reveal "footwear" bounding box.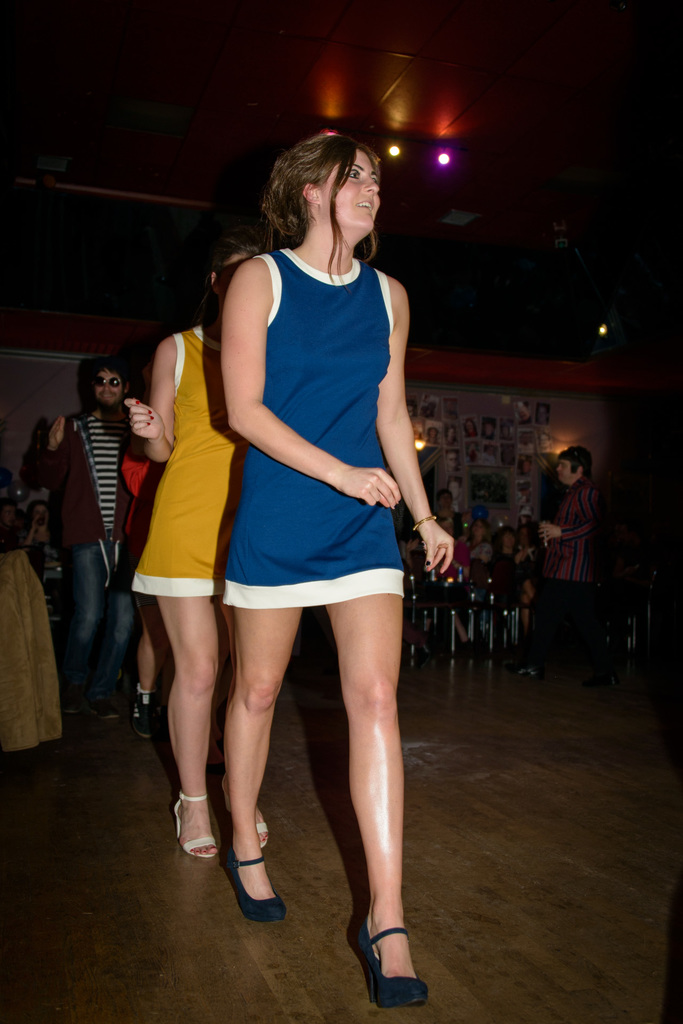
Revealed: 221:844:282:922.
